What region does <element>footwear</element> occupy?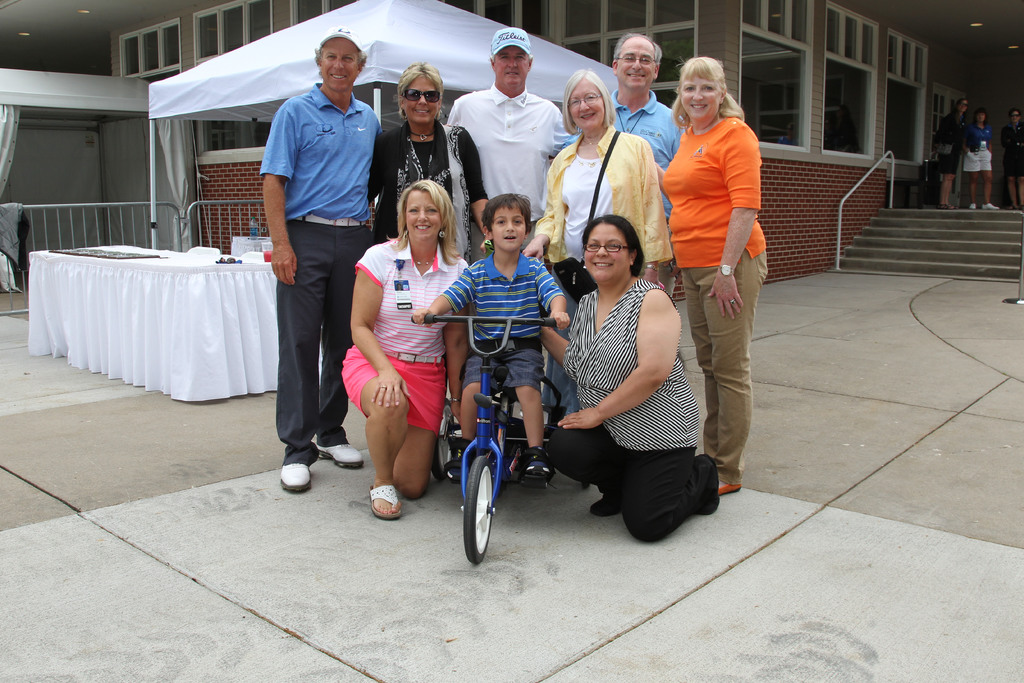
[x1=315, y1=434, x2=367, y2=472].
